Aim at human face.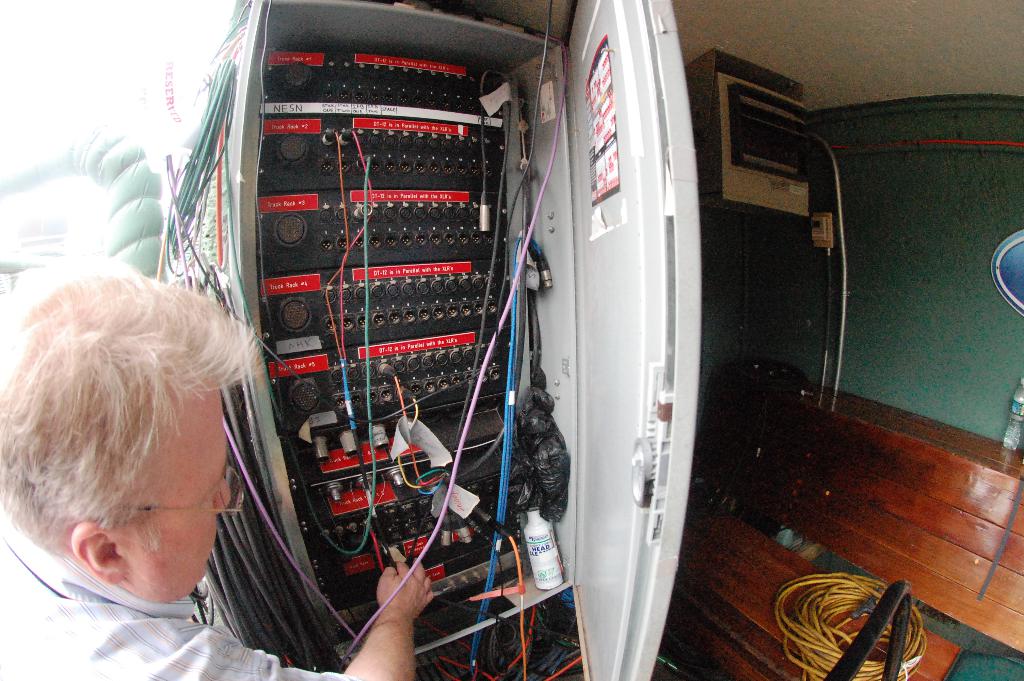
Aimed at Rect(128, 380, 234, 605).
